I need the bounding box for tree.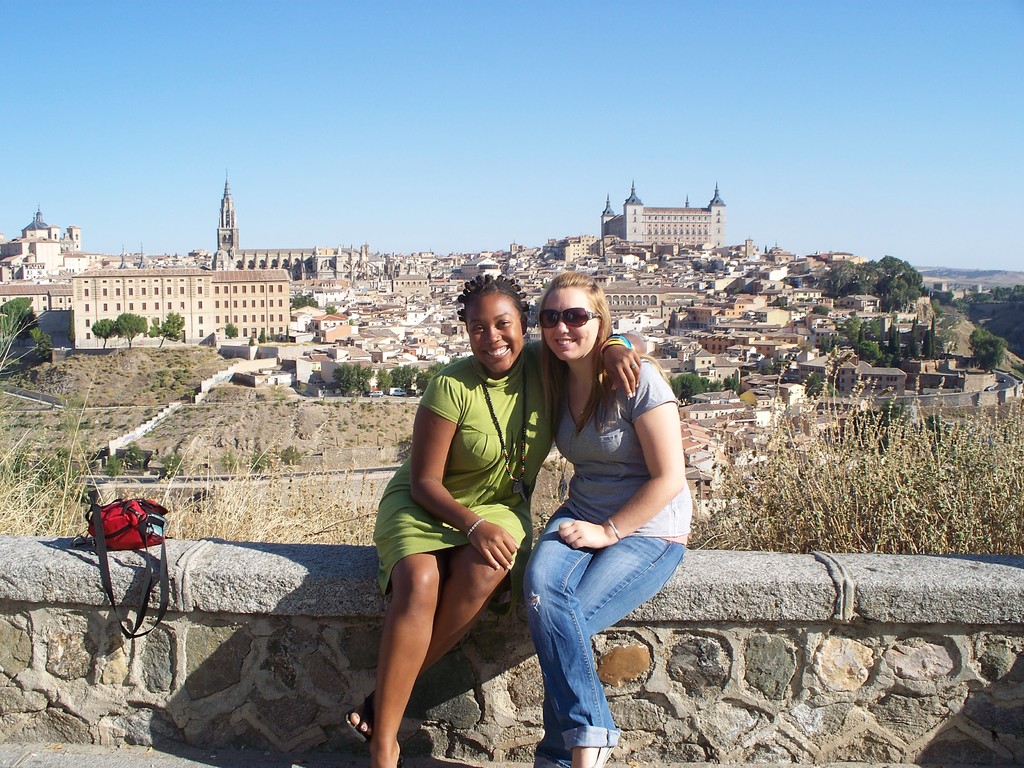
Here it is: bbox=(0, 295, 62, 353).
